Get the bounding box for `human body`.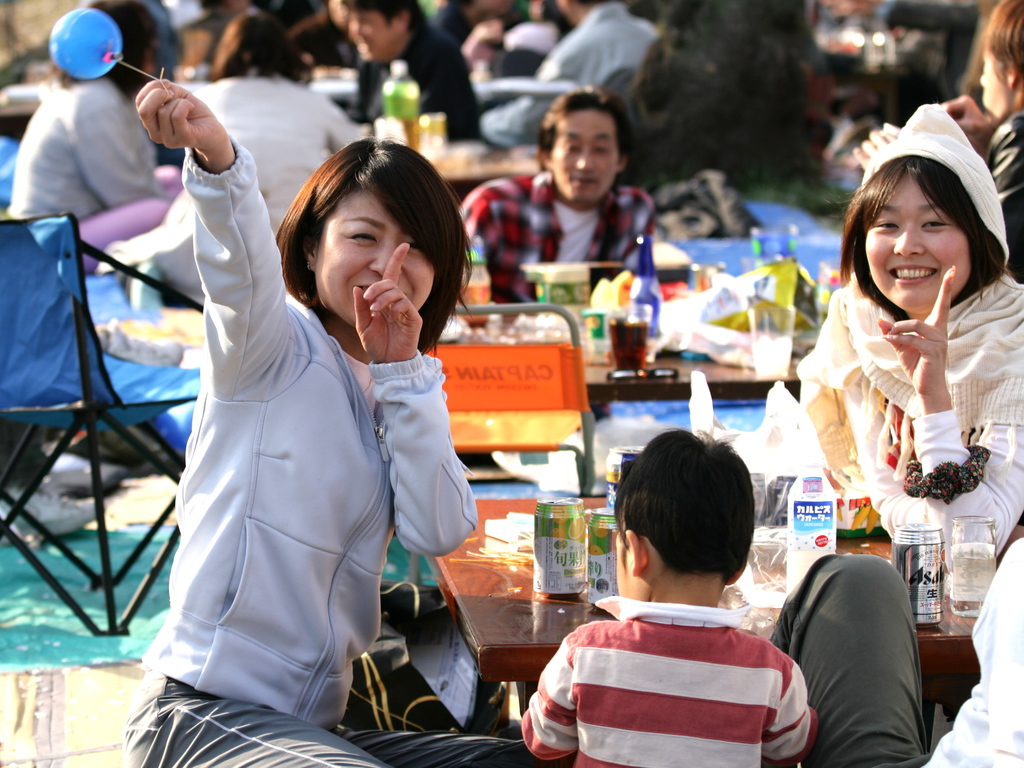
x1=520, y1=429, x2=817, y2=767.
